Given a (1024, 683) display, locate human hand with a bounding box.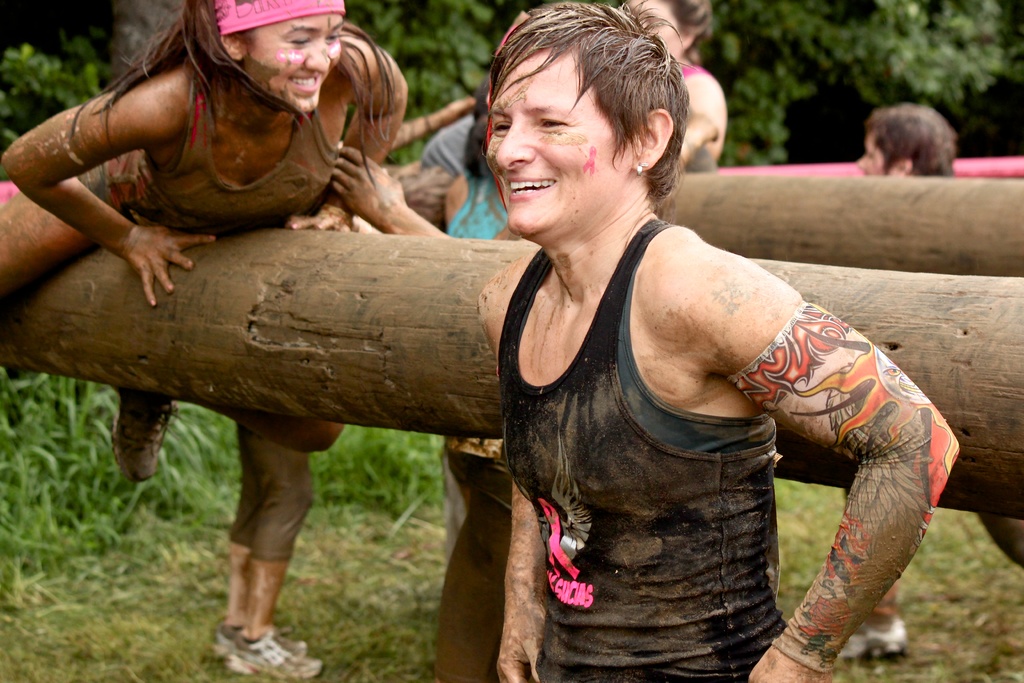
Located: Rect(330, 145, 406, 231).
